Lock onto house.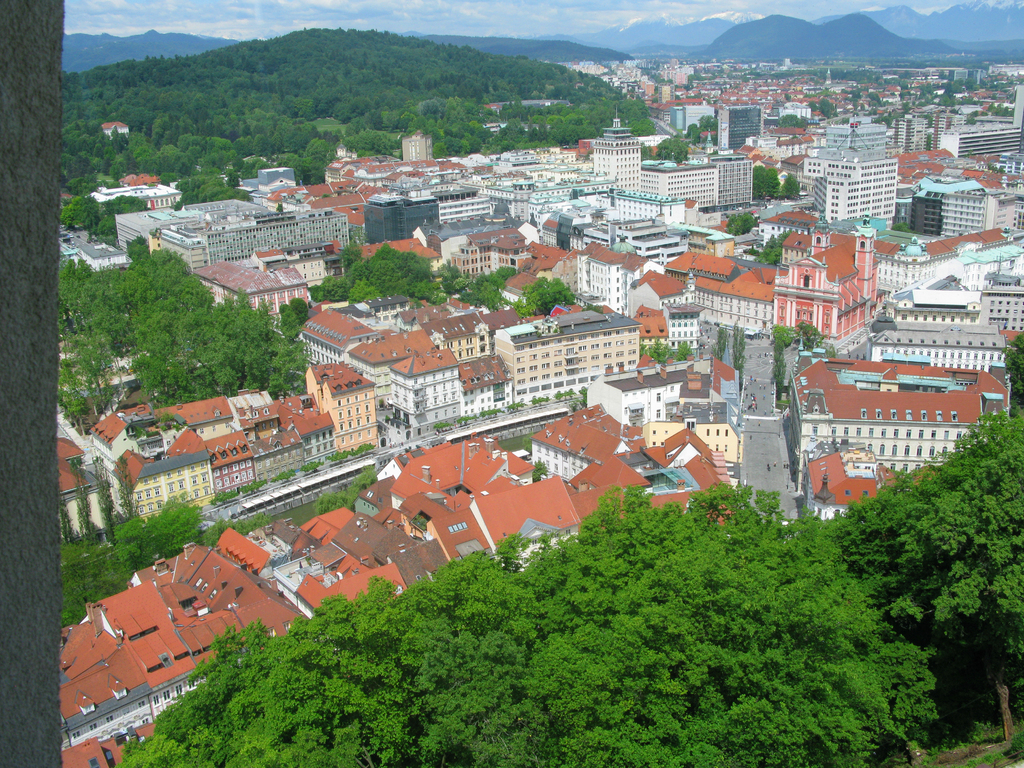
Locked: rect(468, 470, 589, 560).
